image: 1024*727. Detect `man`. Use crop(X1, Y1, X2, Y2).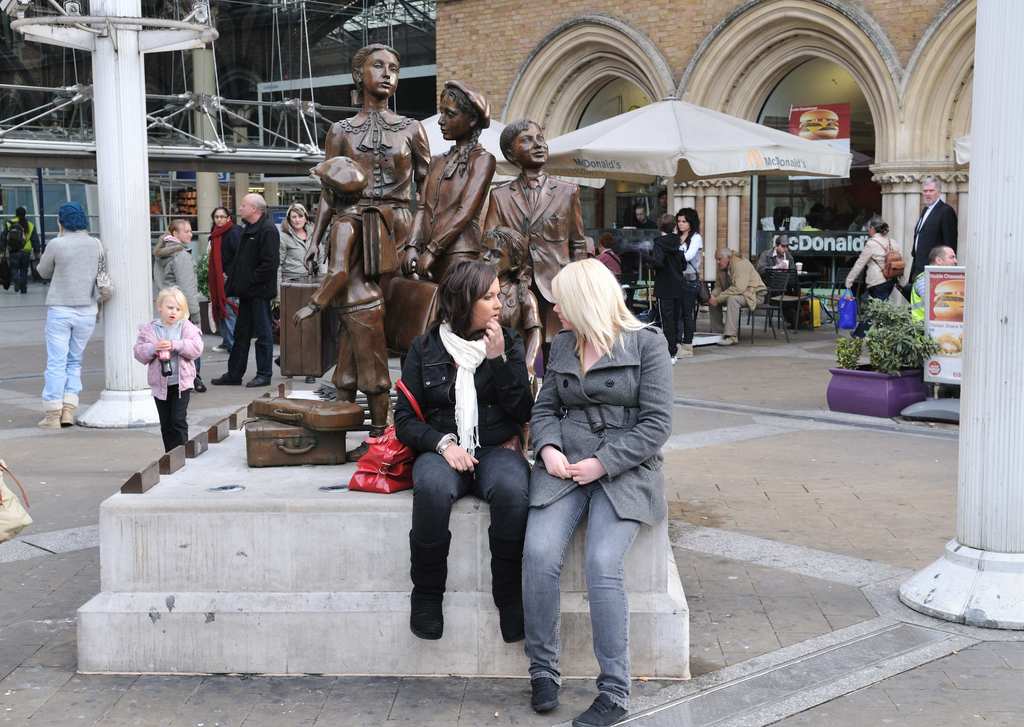
crop(909, 176, 957, 288).
